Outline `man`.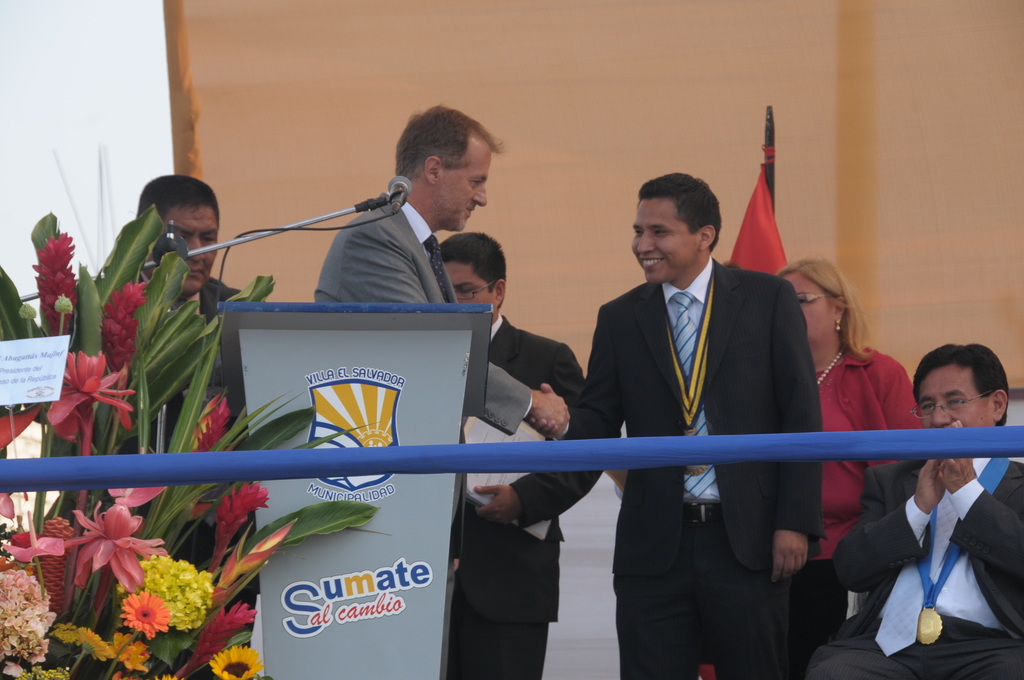
Outline: 436/231/587/679.
